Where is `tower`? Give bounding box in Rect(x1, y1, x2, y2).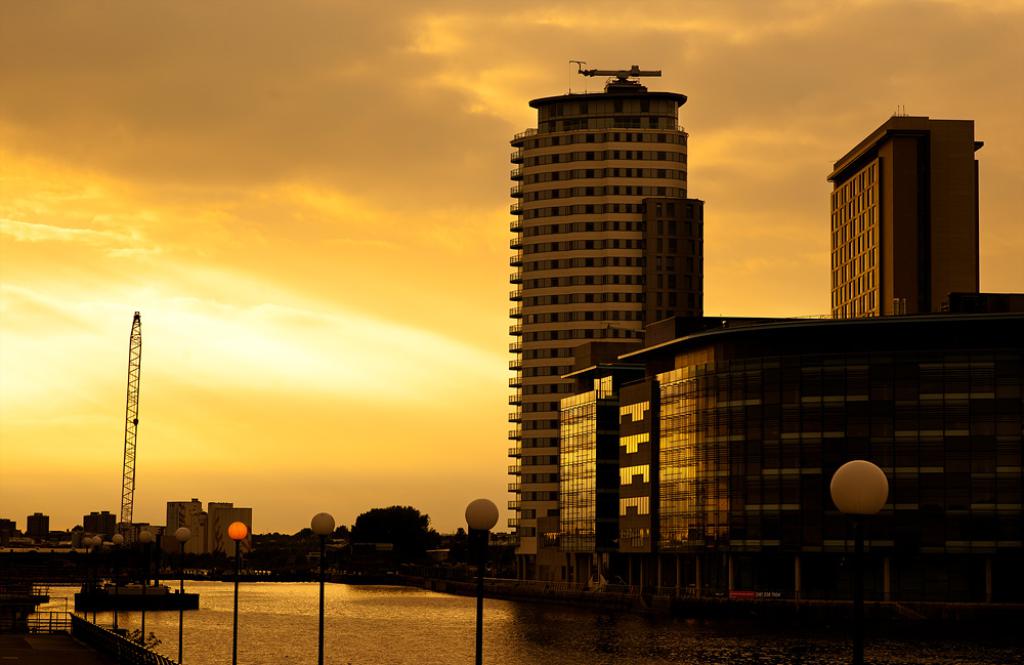
Rect(105, 309, 150, 515).
